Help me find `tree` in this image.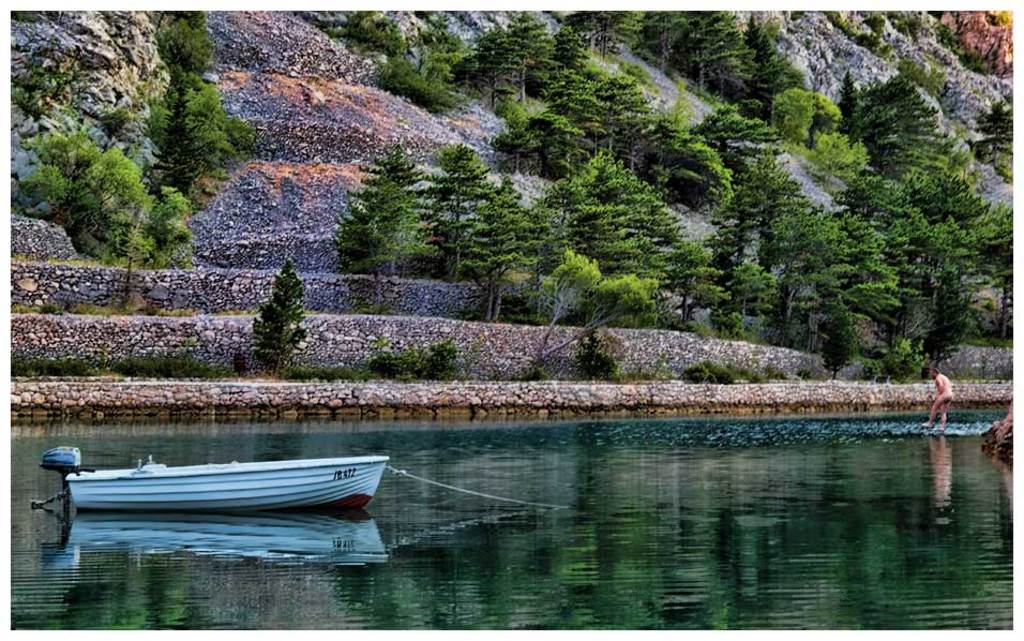
Found it: bbox(245, 259, 307, 381).
